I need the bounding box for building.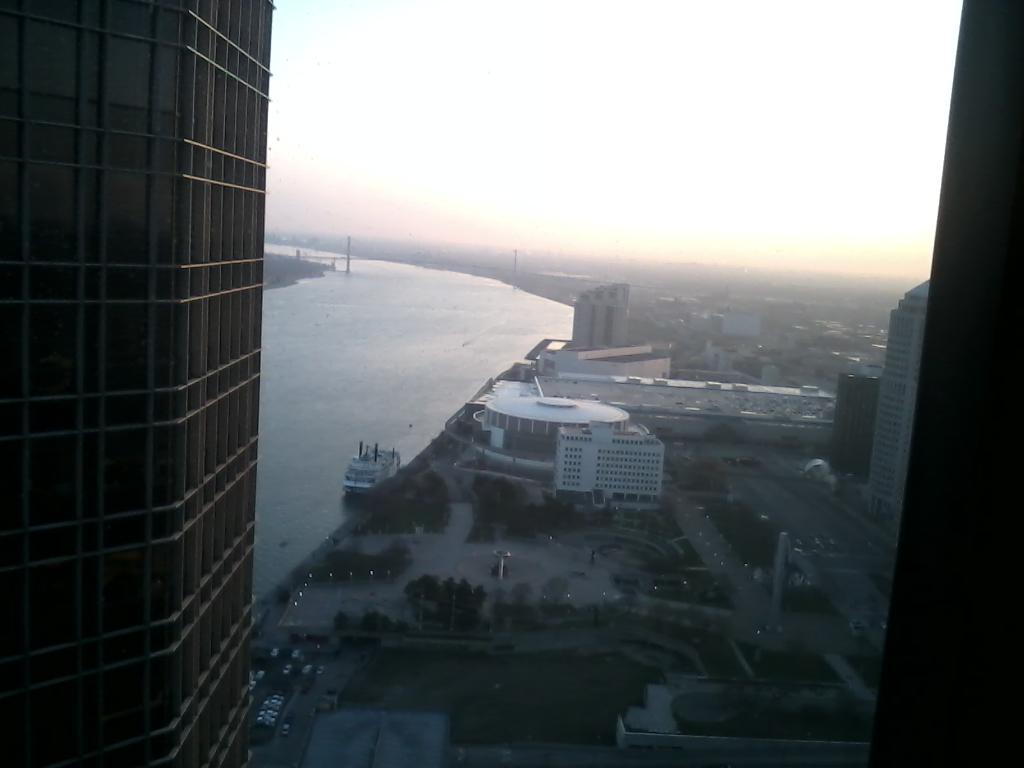
Here it is: <box>863,278,933,511</box>.
